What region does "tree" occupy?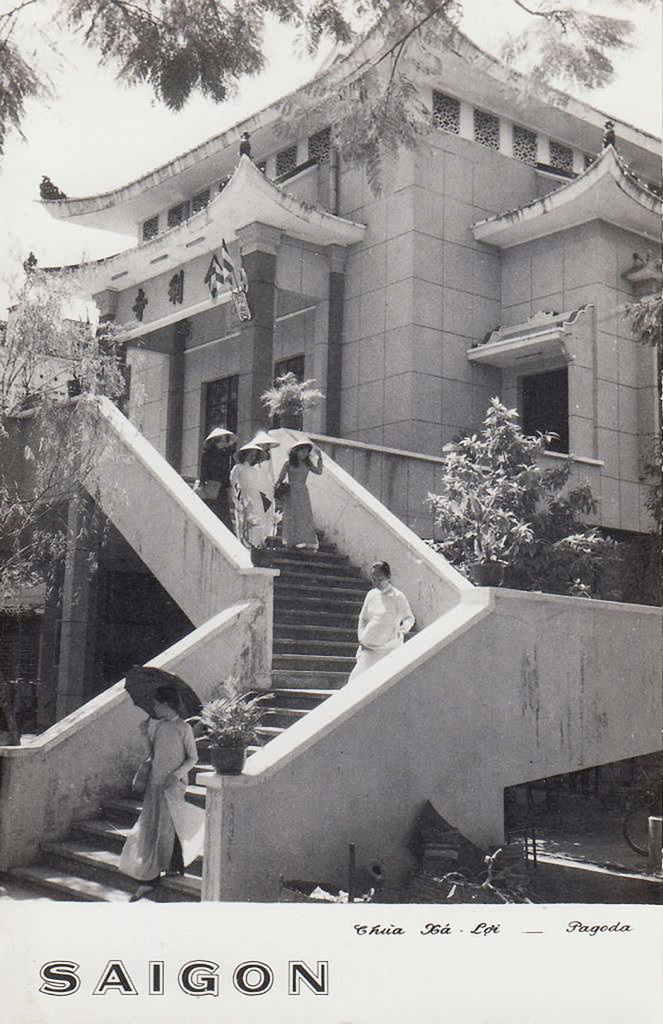
0 0 662 316.
